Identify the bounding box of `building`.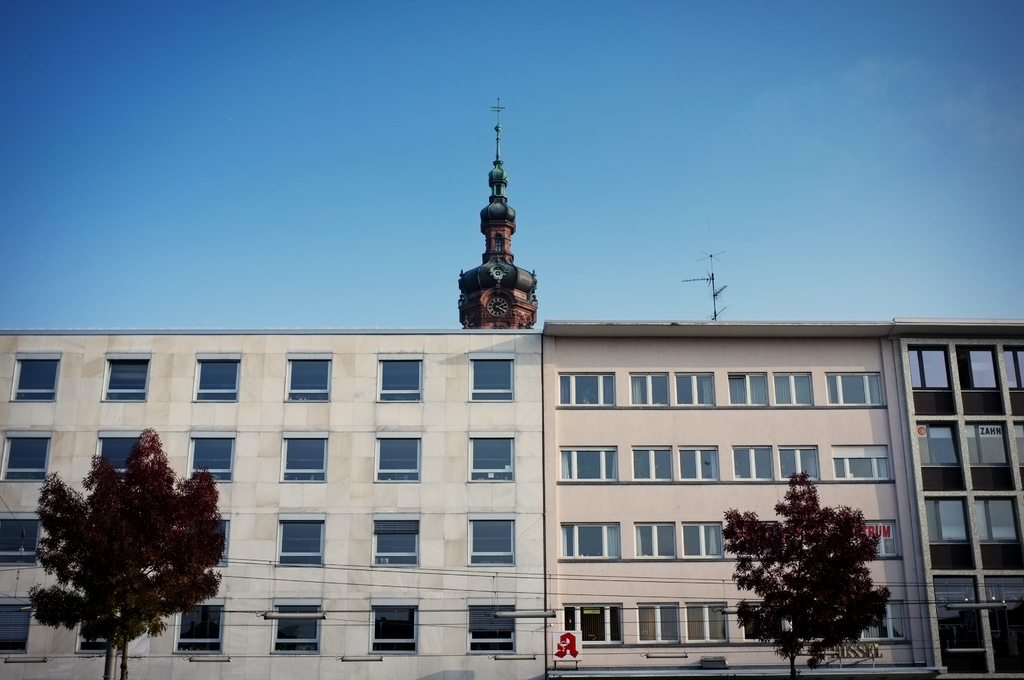
<bbox>0, 324, 546, 679</bbox>.
